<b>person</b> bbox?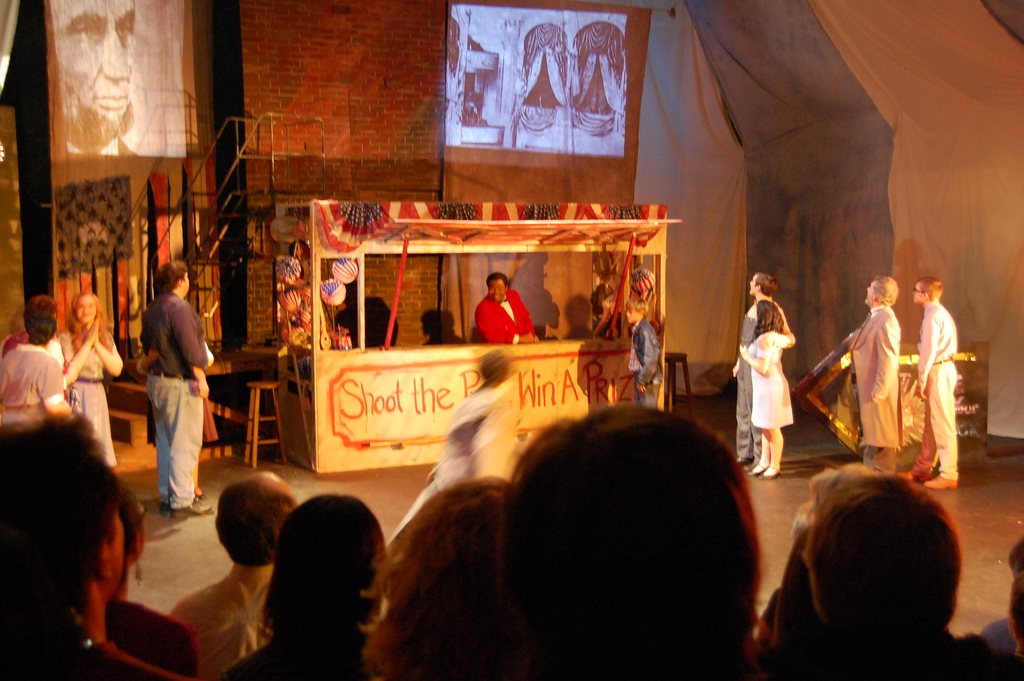
[x1=125, y1=251, x2=205, y2=527]
